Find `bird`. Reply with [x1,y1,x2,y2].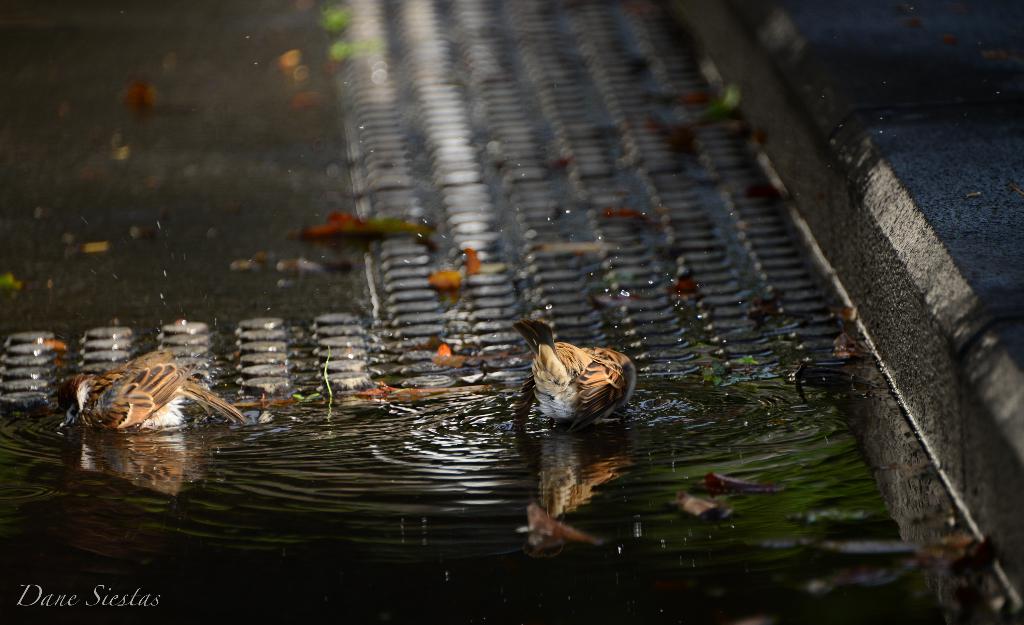
[507,330,650,437].
